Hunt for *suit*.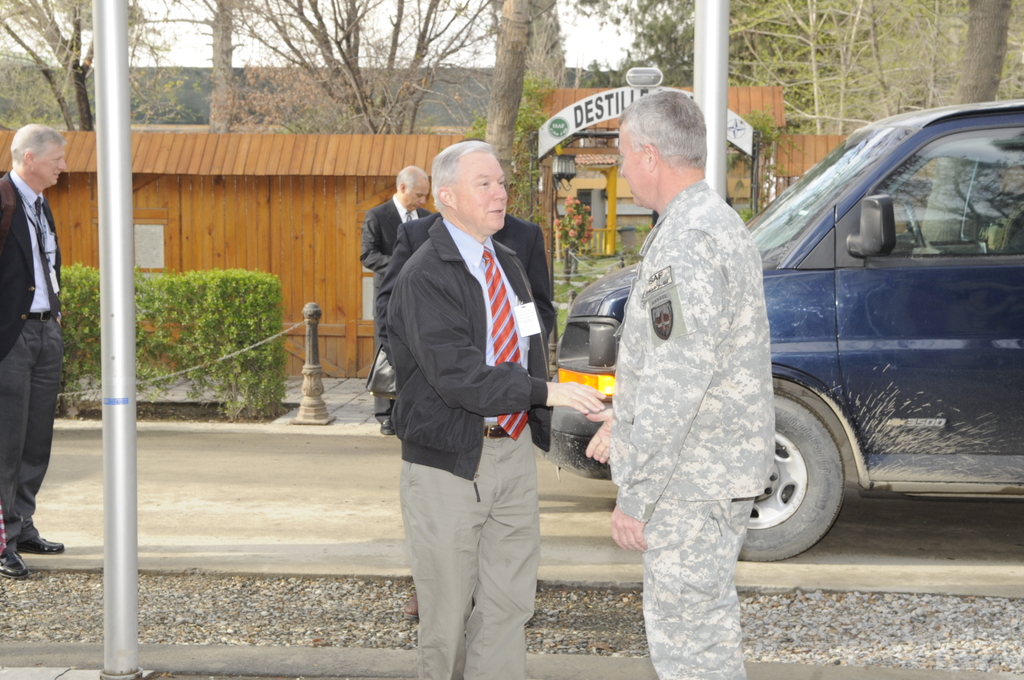
Hunted down at [x1=0, y1=123, x2=72, y2=558].
